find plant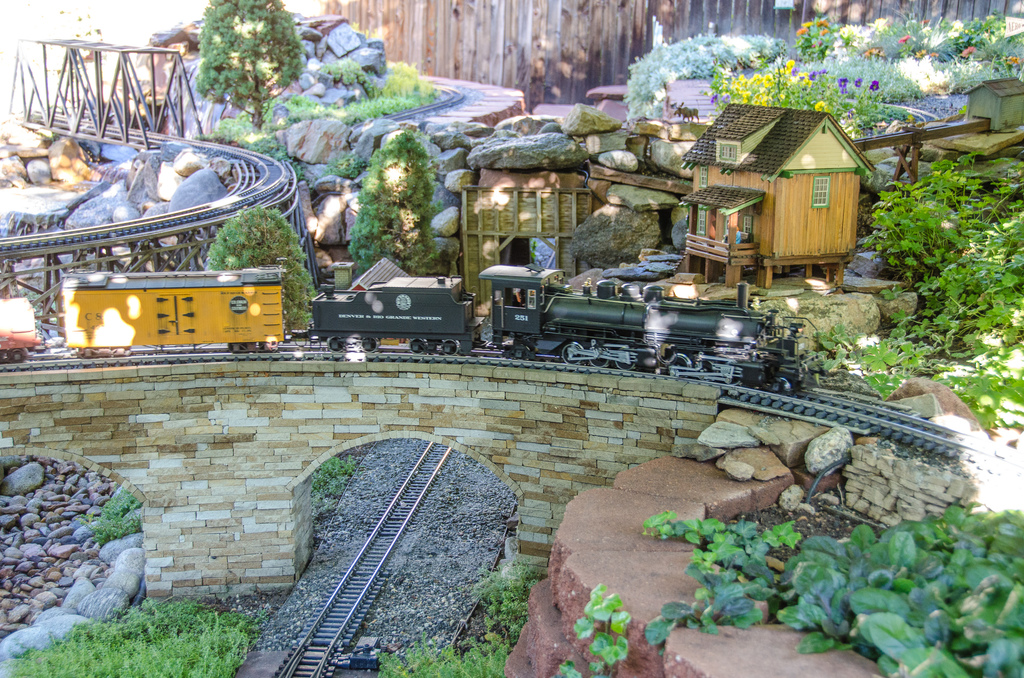
box(865, 143, 1023, 437)
